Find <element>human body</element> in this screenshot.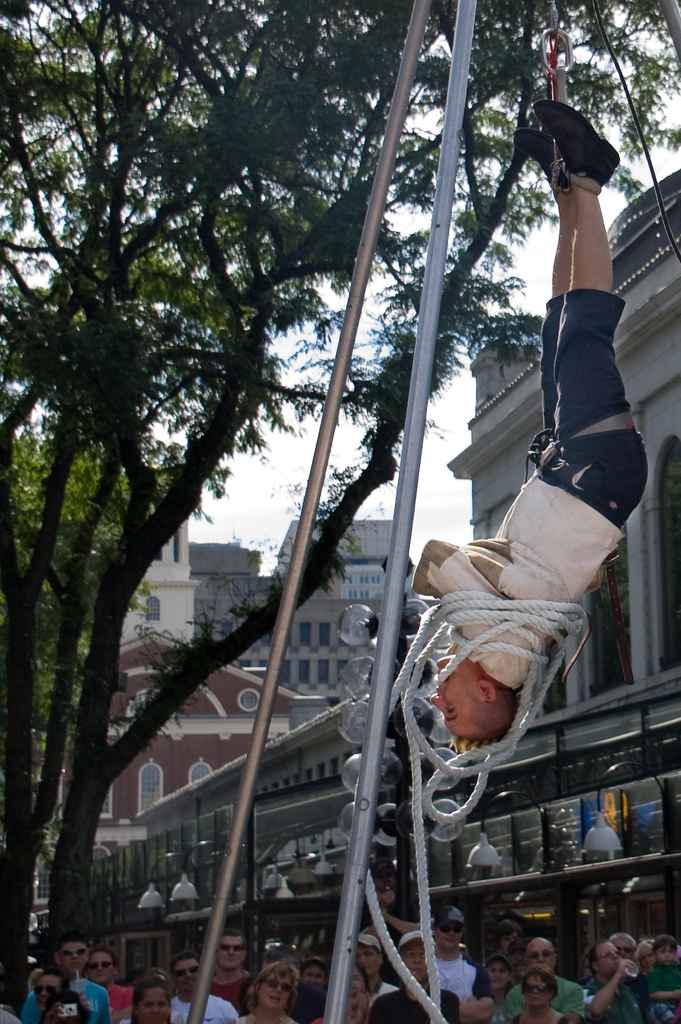
The bounding box for <element>human body</element> is box(86, 943, 123, 1022).
